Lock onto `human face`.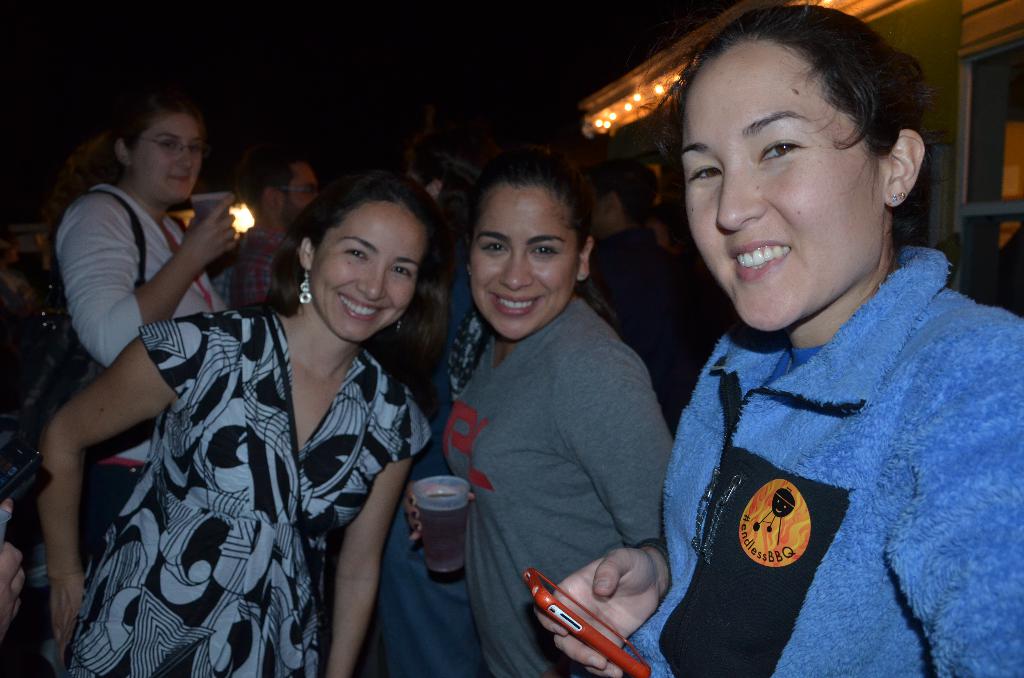
Locked: [left=467, top=184, right=574, bottom=341].
